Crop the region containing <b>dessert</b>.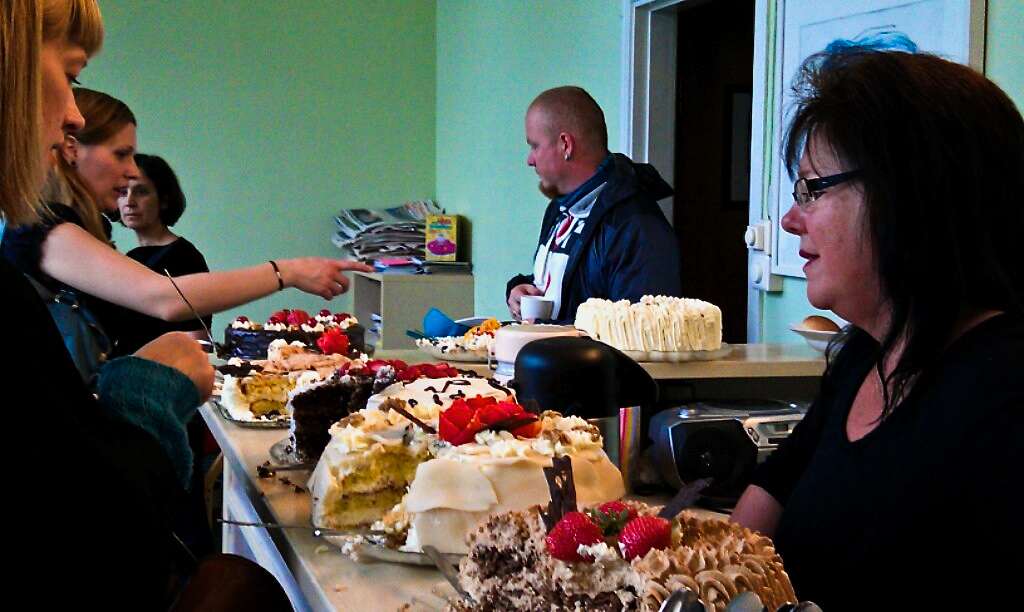
Crop region: l=454, t=494, r=801, b=611.
